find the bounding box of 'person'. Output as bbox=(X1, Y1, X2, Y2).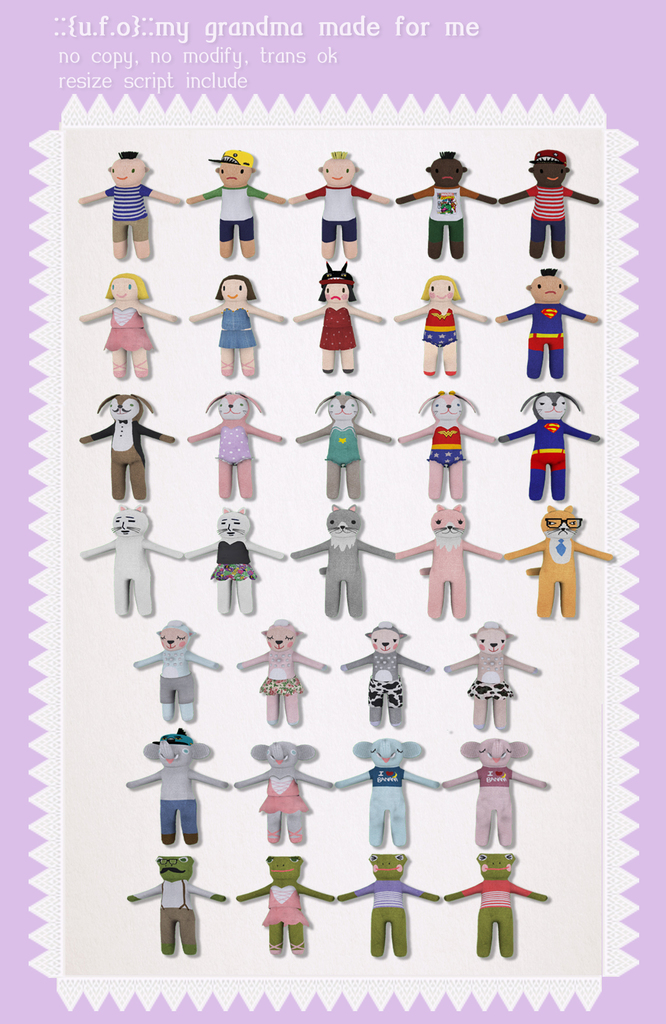
bbox=(289, 264, 387, 374).
